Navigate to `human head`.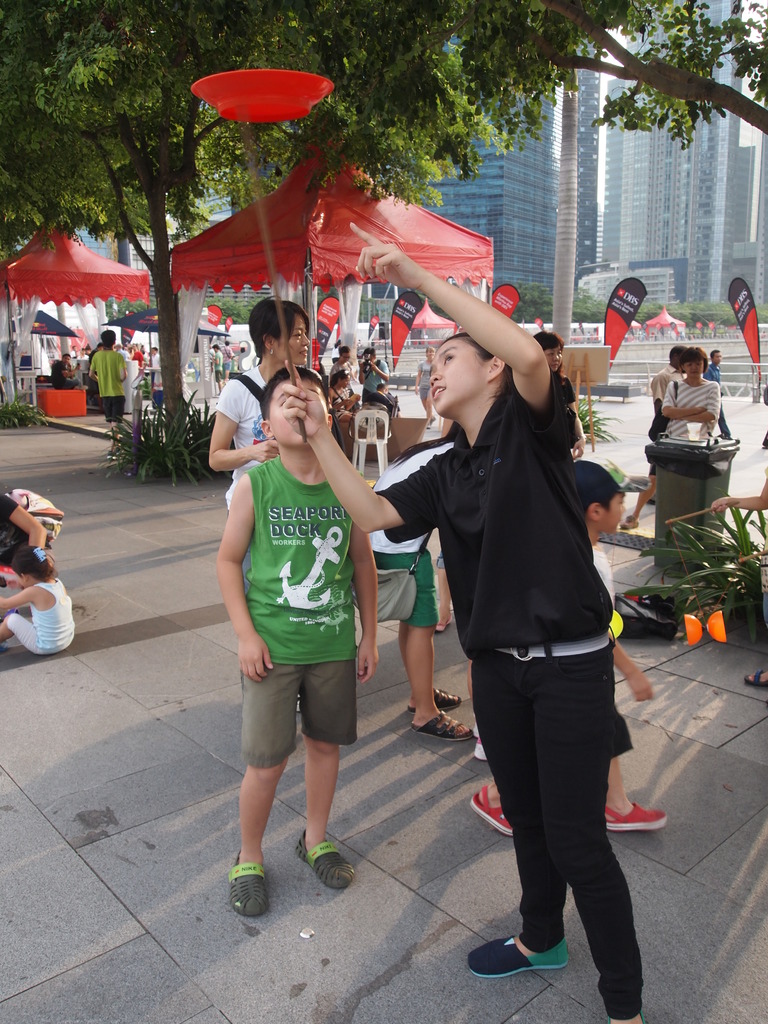
Navigation target: box(532, 330, 567, 375).
